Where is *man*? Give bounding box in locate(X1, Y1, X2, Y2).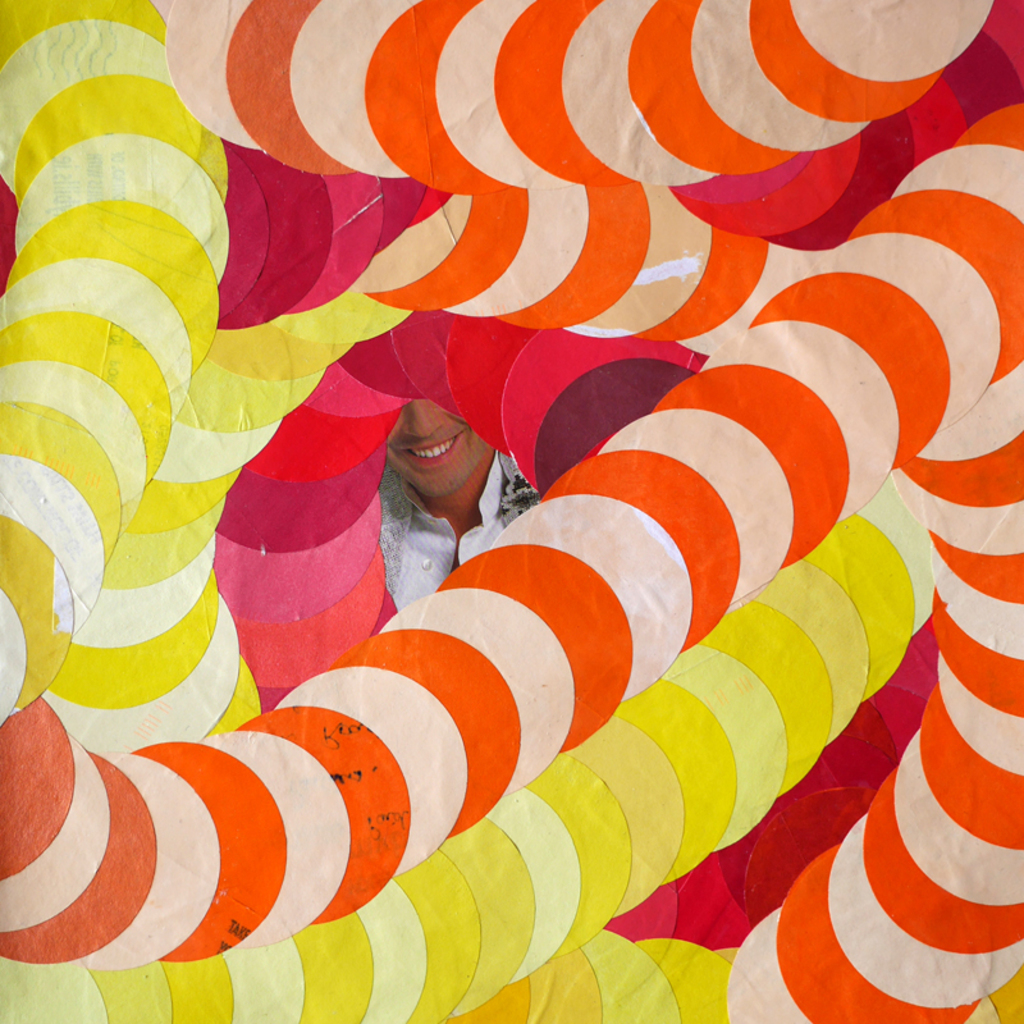
locate(375, 396, 541, 611).
